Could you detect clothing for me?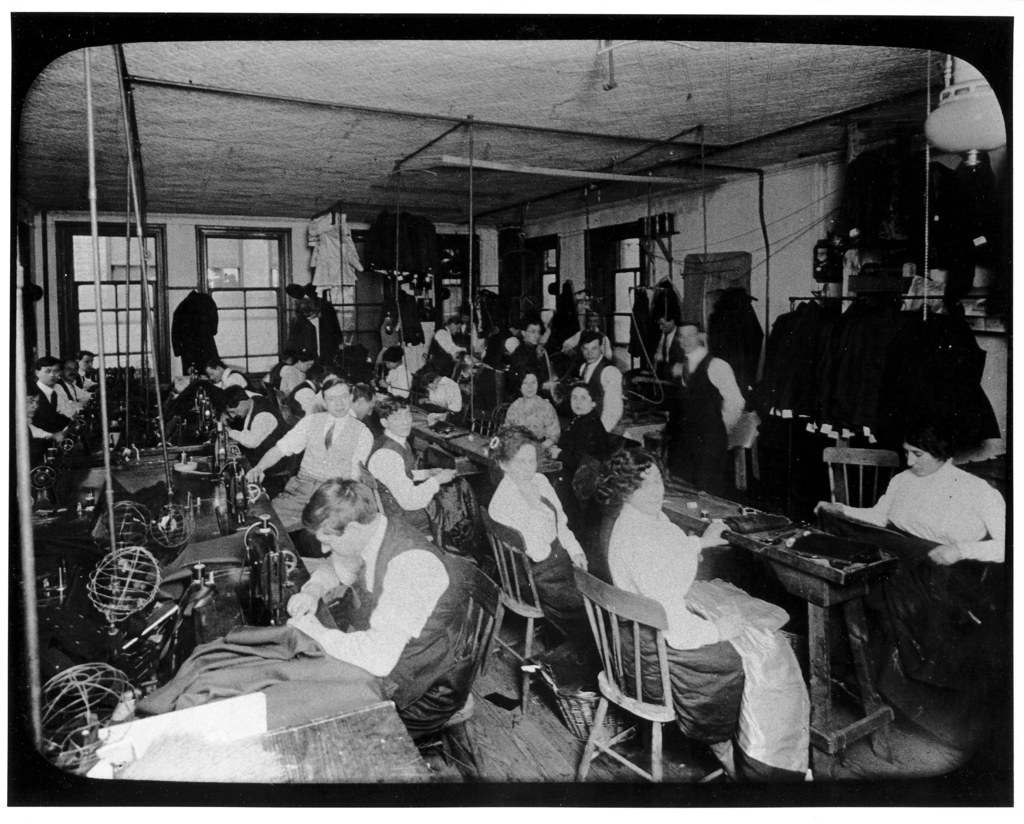
Detection result: x1=284, y1=302, x2=345, y2=355.
